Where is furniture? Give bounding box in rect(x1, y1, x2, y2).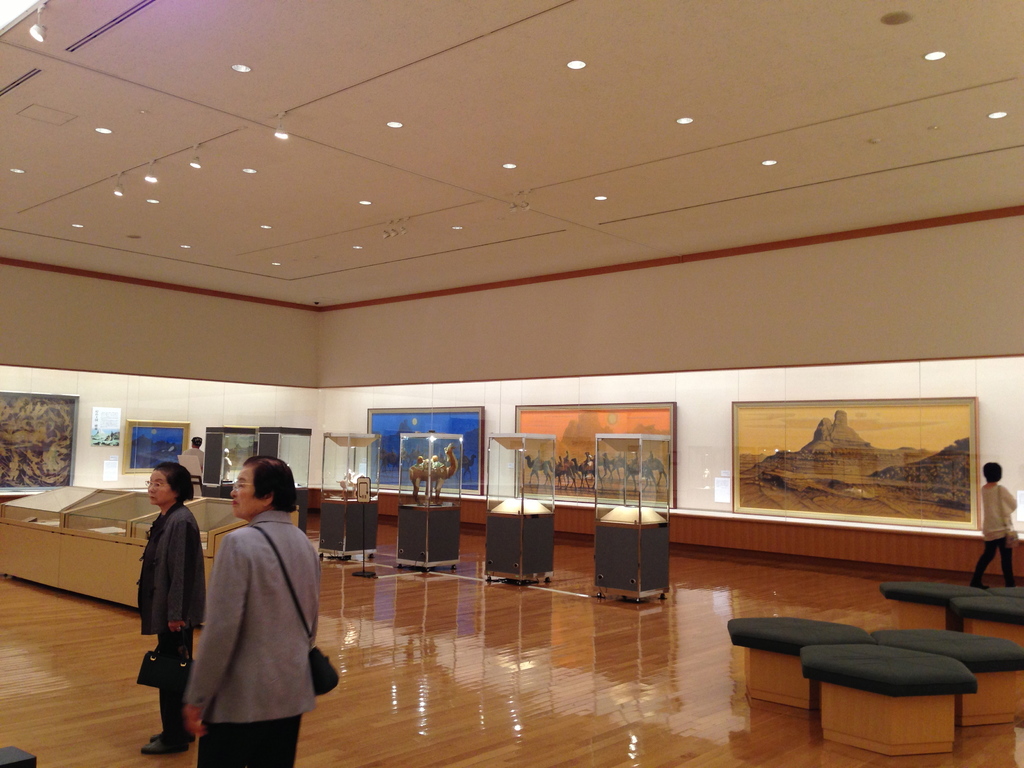
rect(317, 431, 384, 563).
